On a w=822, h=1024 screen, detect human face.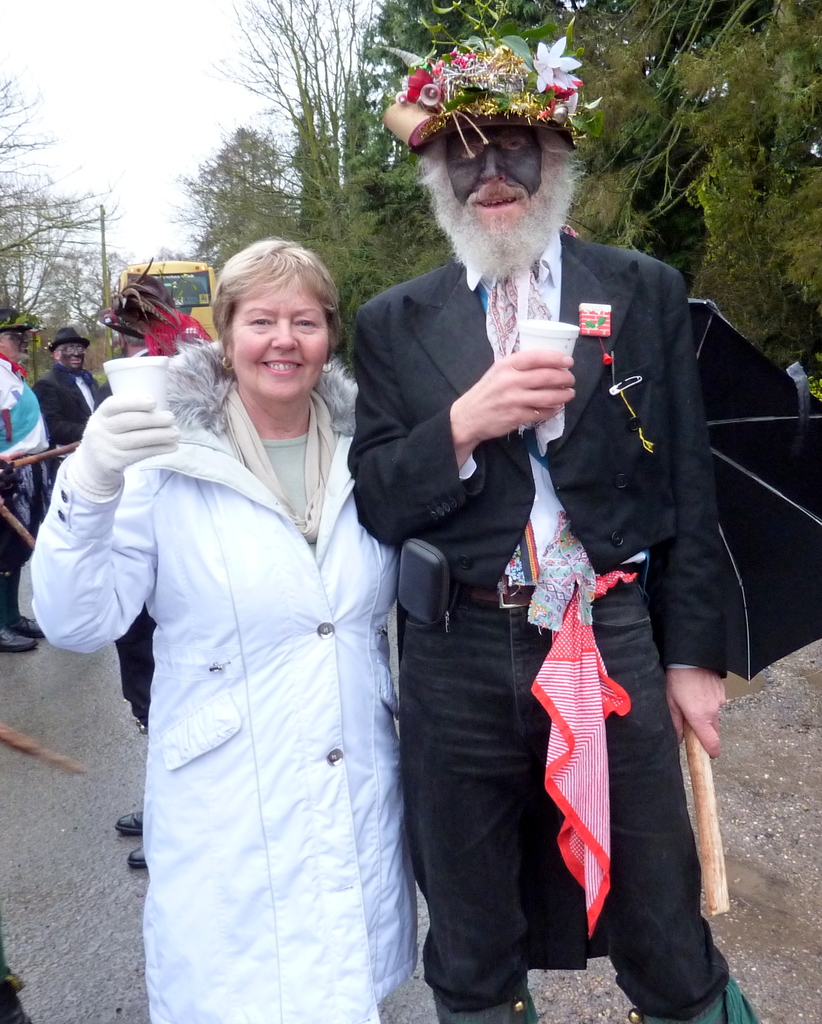
bbox(448, 127, 547, 253).
